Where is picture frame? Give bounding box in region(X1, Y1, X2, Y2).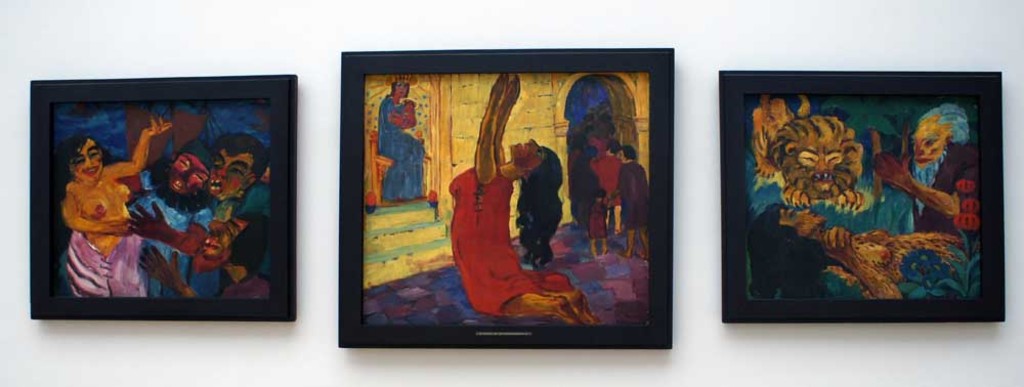
region(713, 70, 1010, 332).
